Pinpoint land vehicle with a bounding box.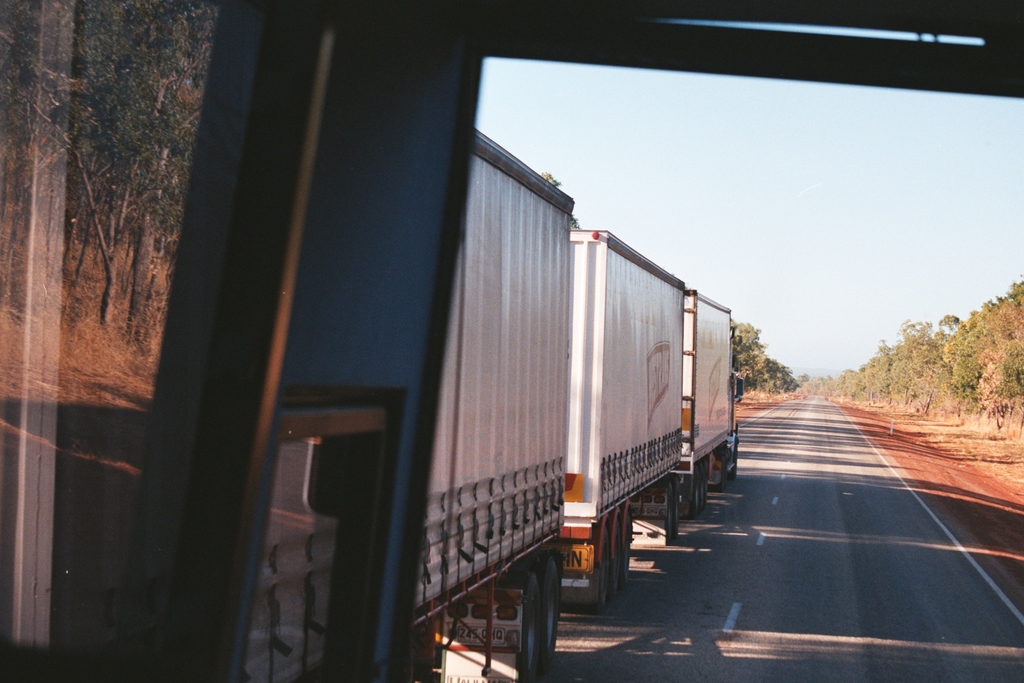
[left=0, top=0, right=1023, bottom=679].
